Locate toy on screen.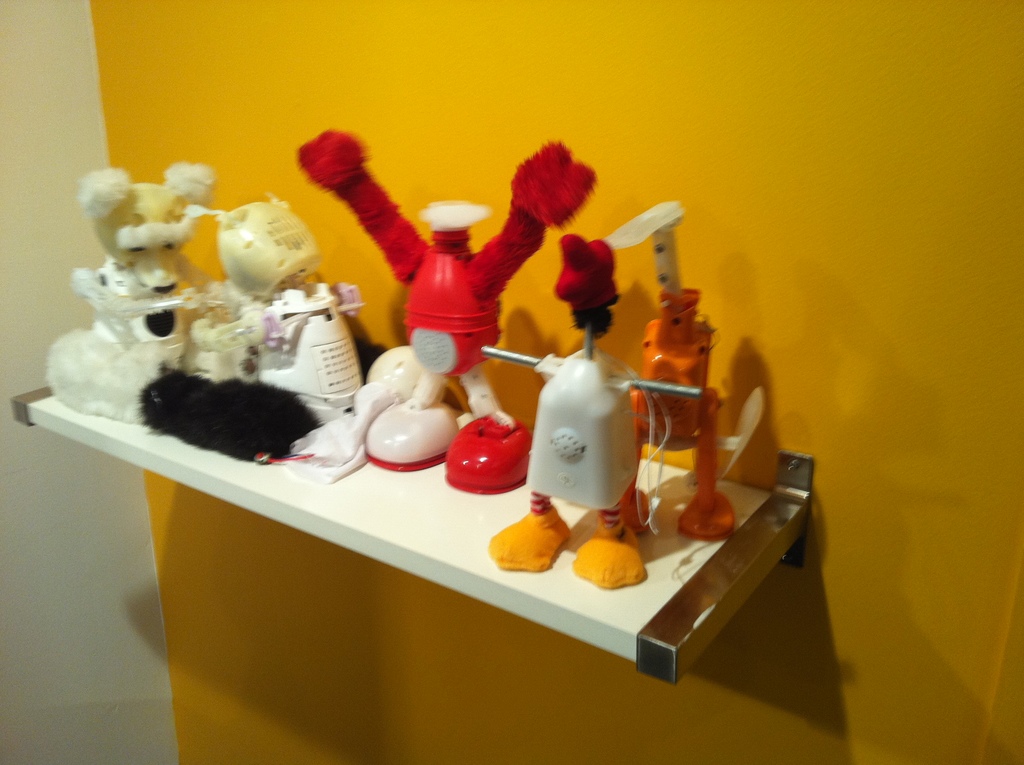
On screen at <box>137,375,332,474</box>.
